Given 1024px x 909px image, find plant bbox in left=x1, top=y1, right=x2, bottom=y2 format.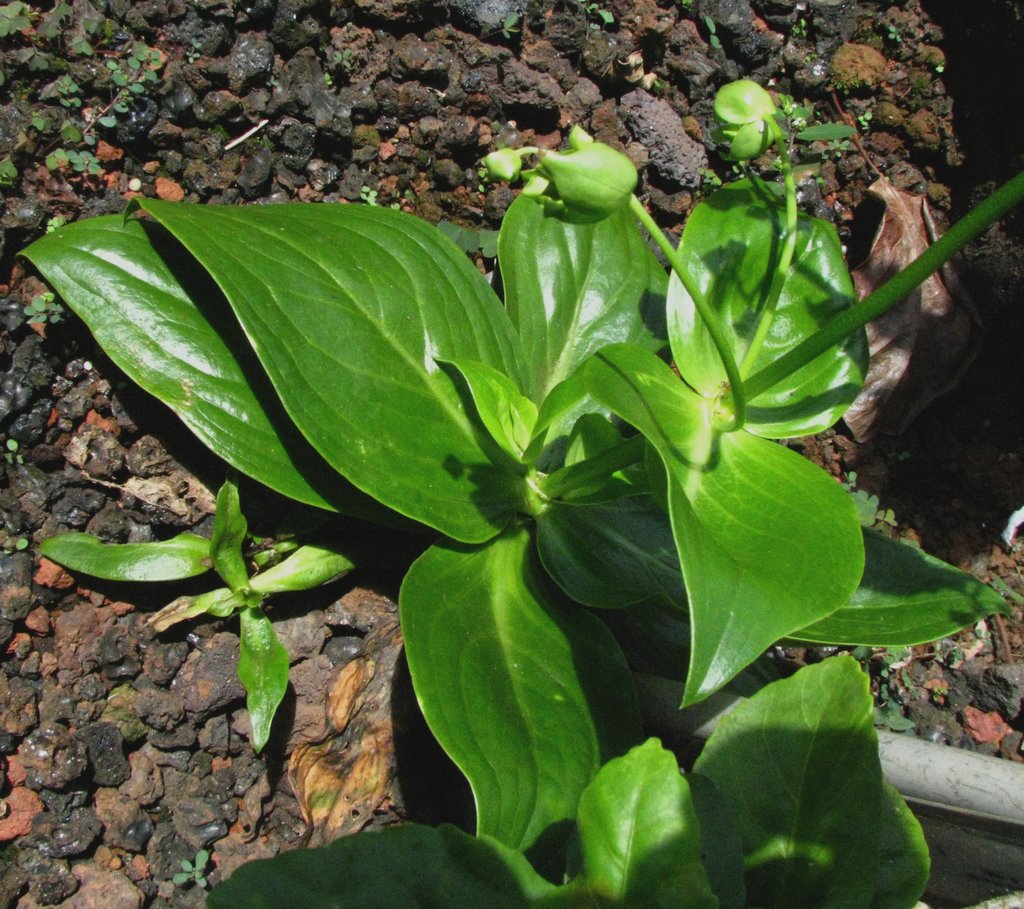
left=703, top=12, right=724, bottom=49.
